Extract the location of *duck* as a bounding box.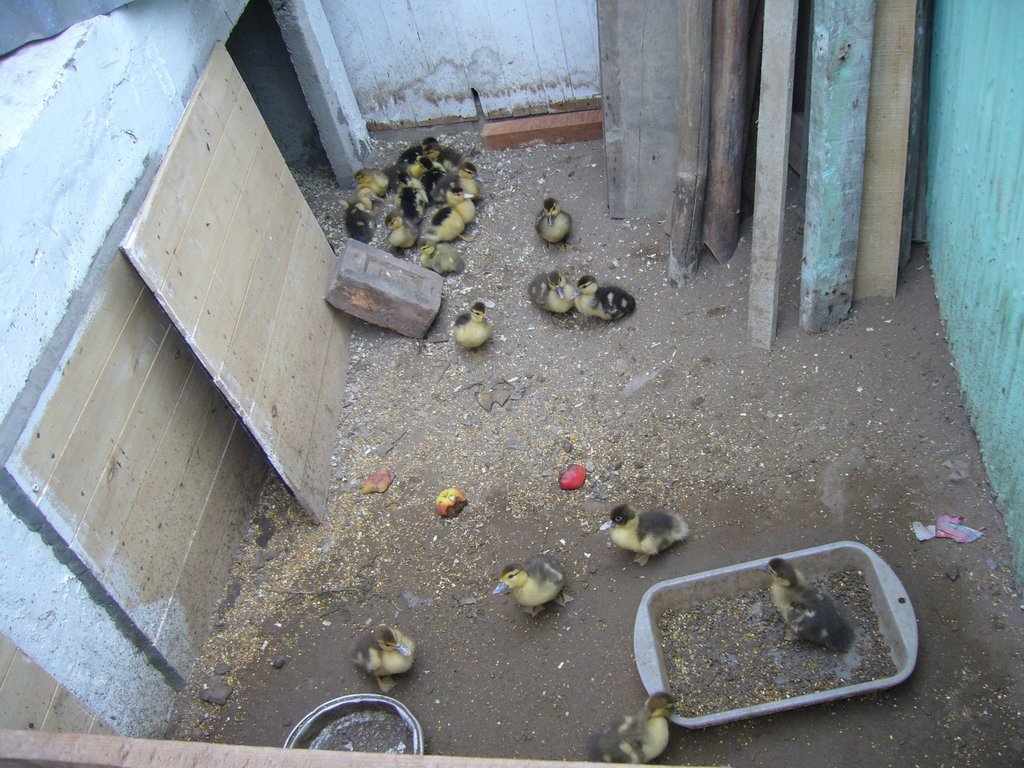
locate(535, 197, 575, 254).
